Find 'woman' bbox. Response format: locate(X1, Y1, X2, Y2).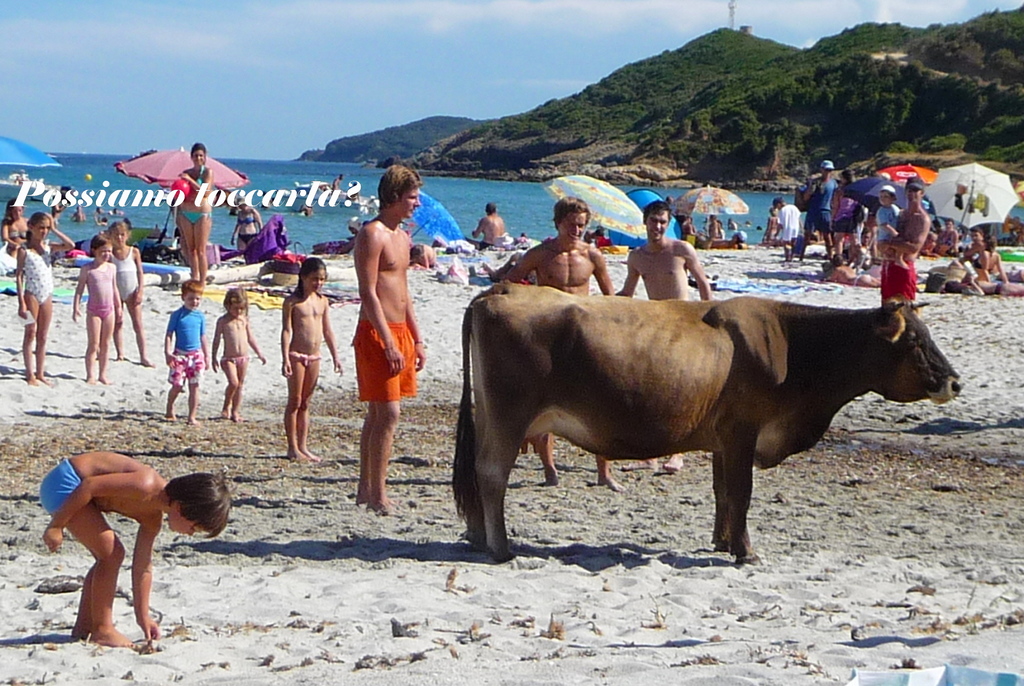
locate(173, 145, 212, 292).
